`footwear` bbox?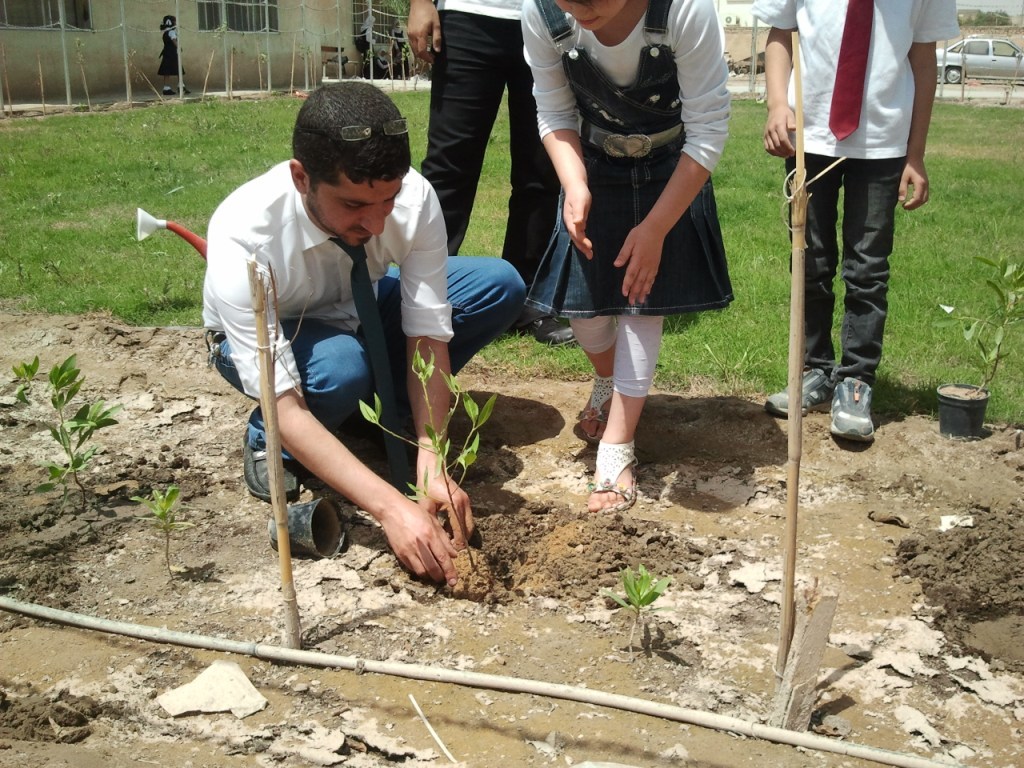
{"x1": 584, "y1": 423, "x2": 649, "y2": 512}
